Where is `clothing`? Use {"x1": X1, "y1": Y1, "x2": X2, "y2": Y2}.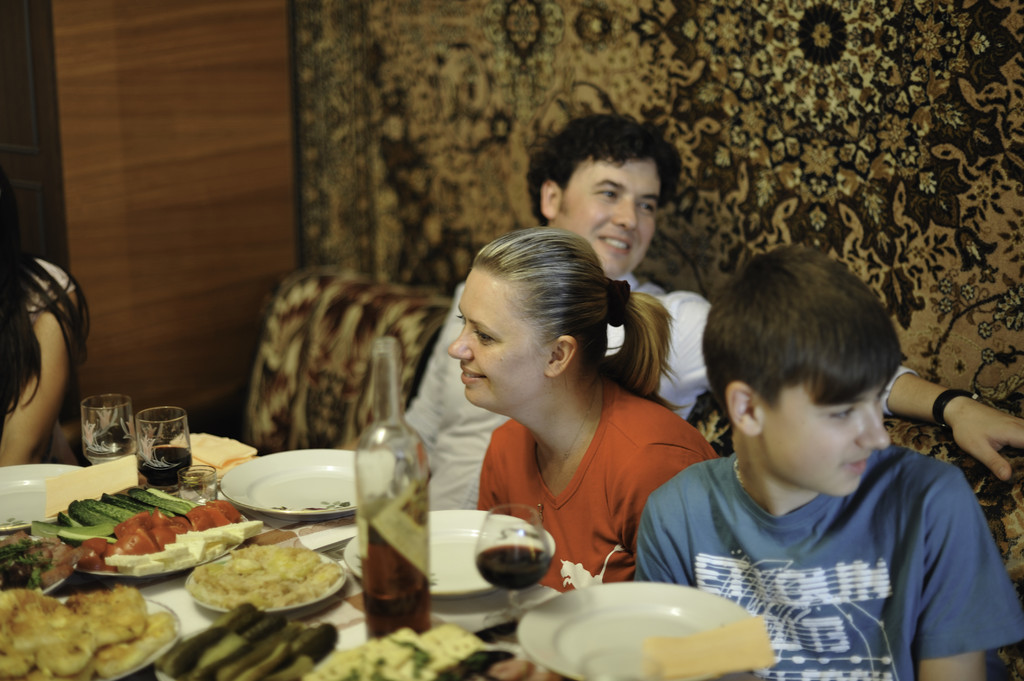
{"x1": 22, "y1": 249, "x2": 73, "y2": 308}.
